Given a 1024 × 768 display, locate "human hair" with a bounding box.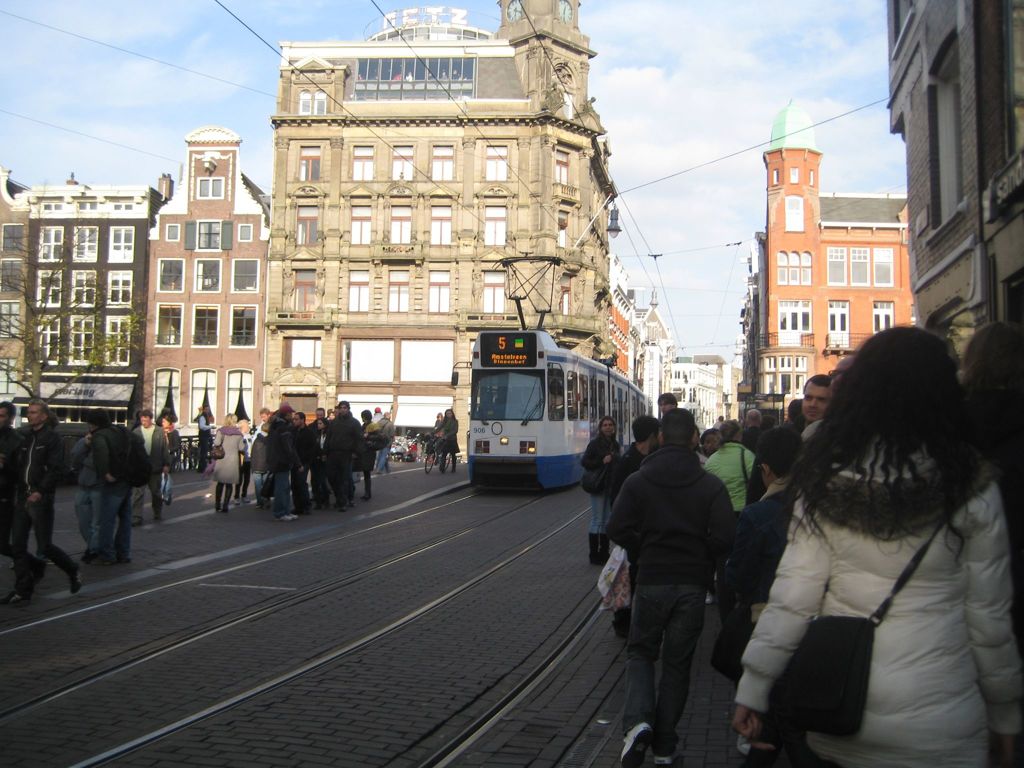
Located: pyautogui.locateOnScreen(966, 319, 1023, 400).
